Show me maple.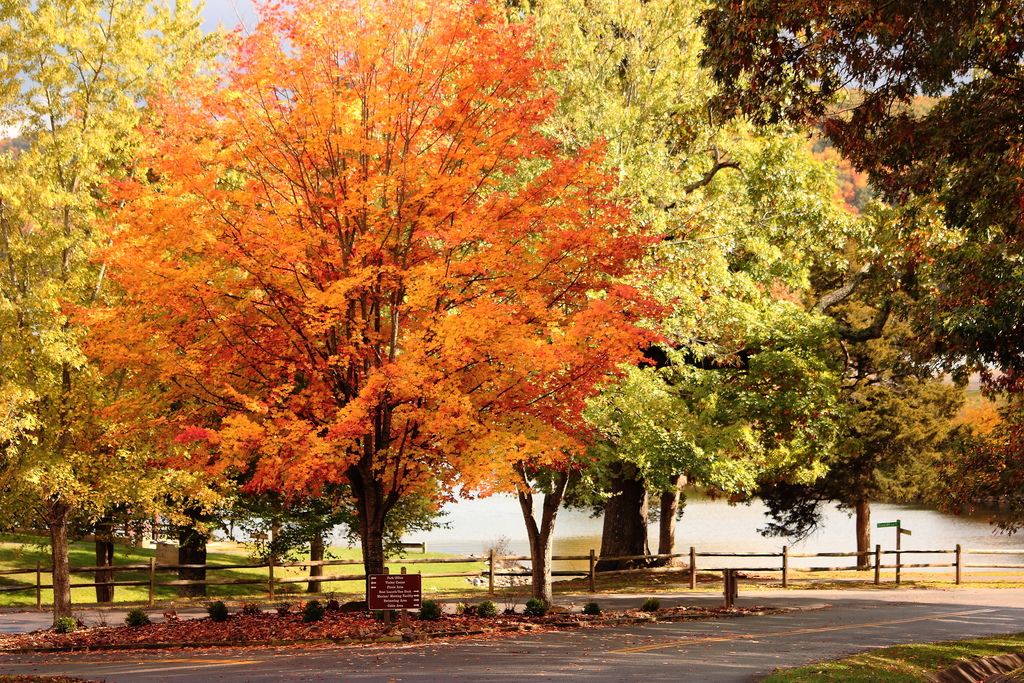
maple is here: {"x1": 0, "y1": 1, "x2": 1021, "y2": 623}.
